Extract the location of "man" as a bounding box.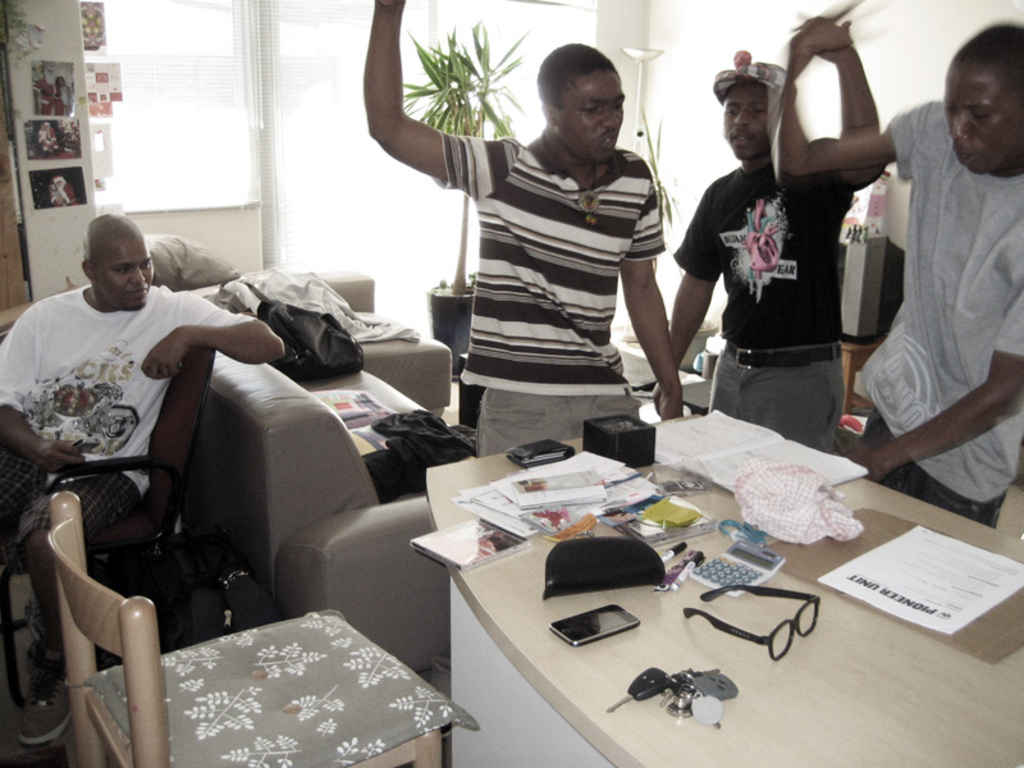
x1=671 y1=24 x2=864 y2=457.
